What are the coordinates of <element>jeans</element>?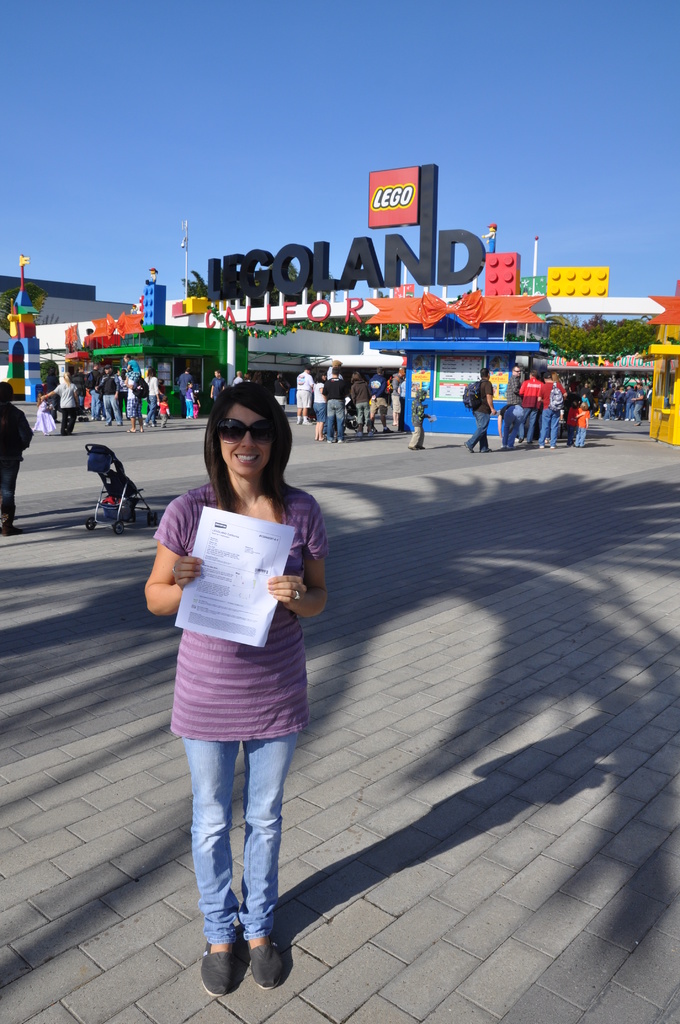
106, 398, 122, 419.
